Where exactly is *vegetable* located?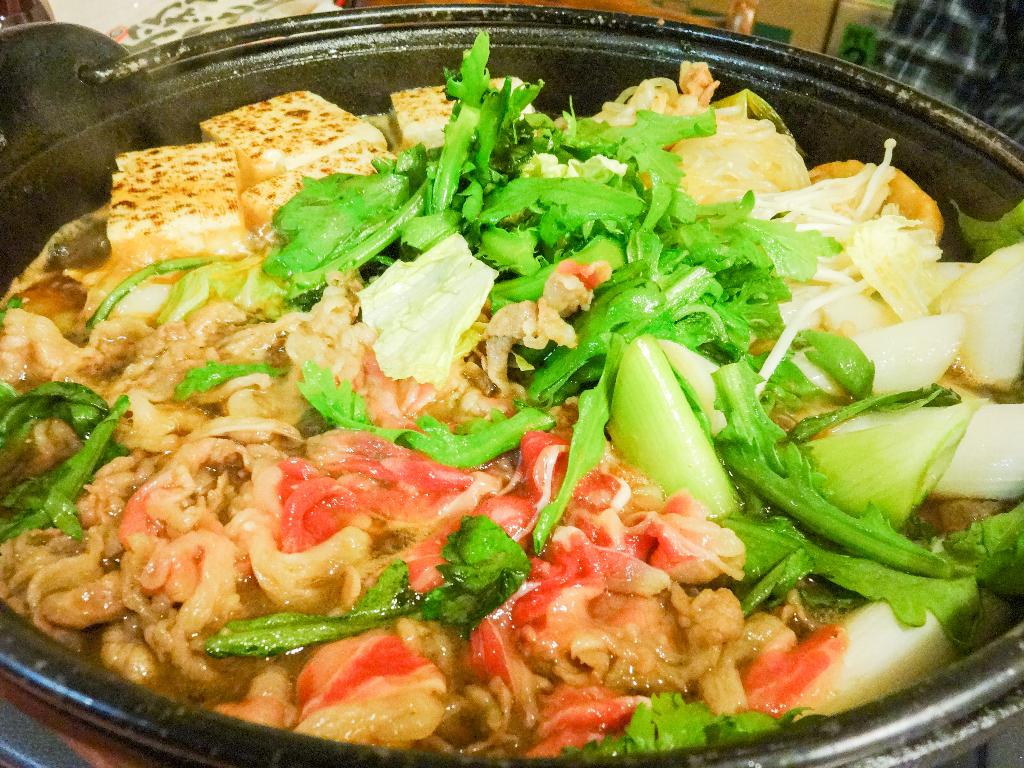
Its bounding box is 424,515,530,625.
